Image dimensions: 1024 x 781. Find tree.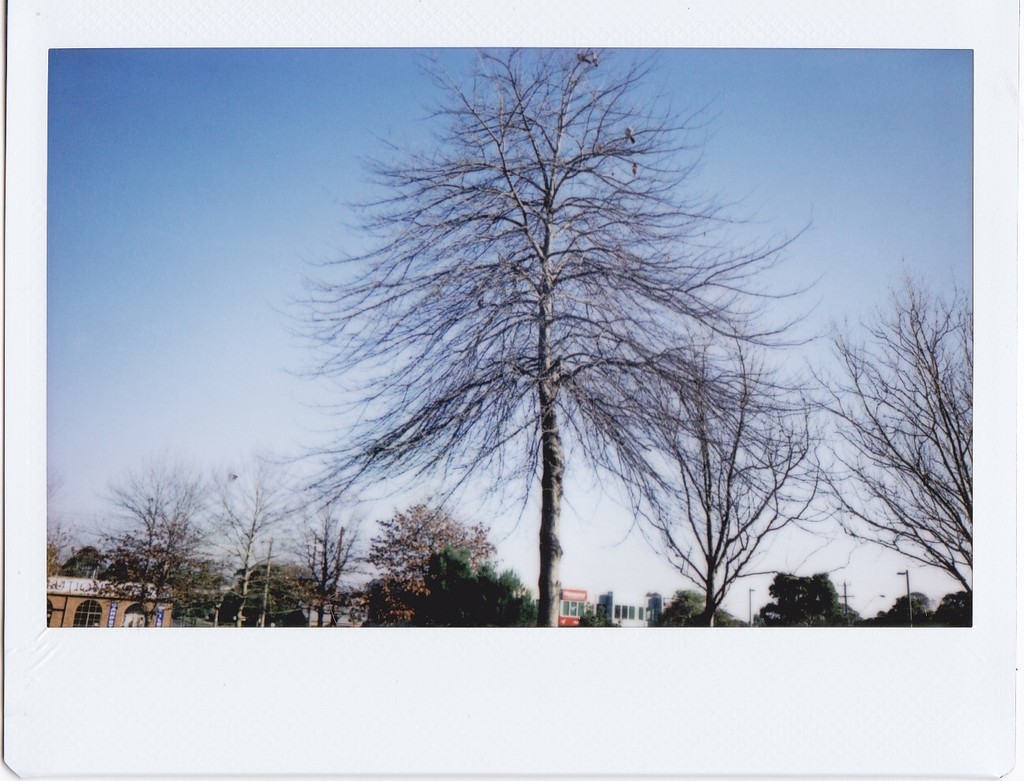
74 446 247 630.
